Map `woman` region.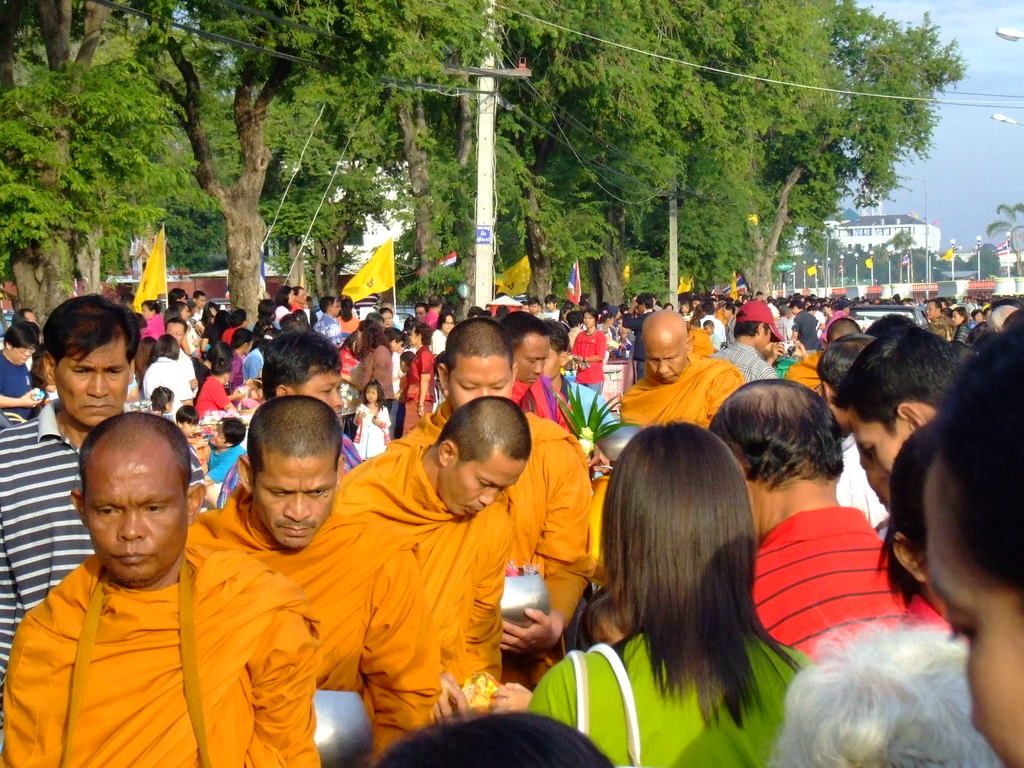
Mapped to box=[401, 318, 435, 436].
